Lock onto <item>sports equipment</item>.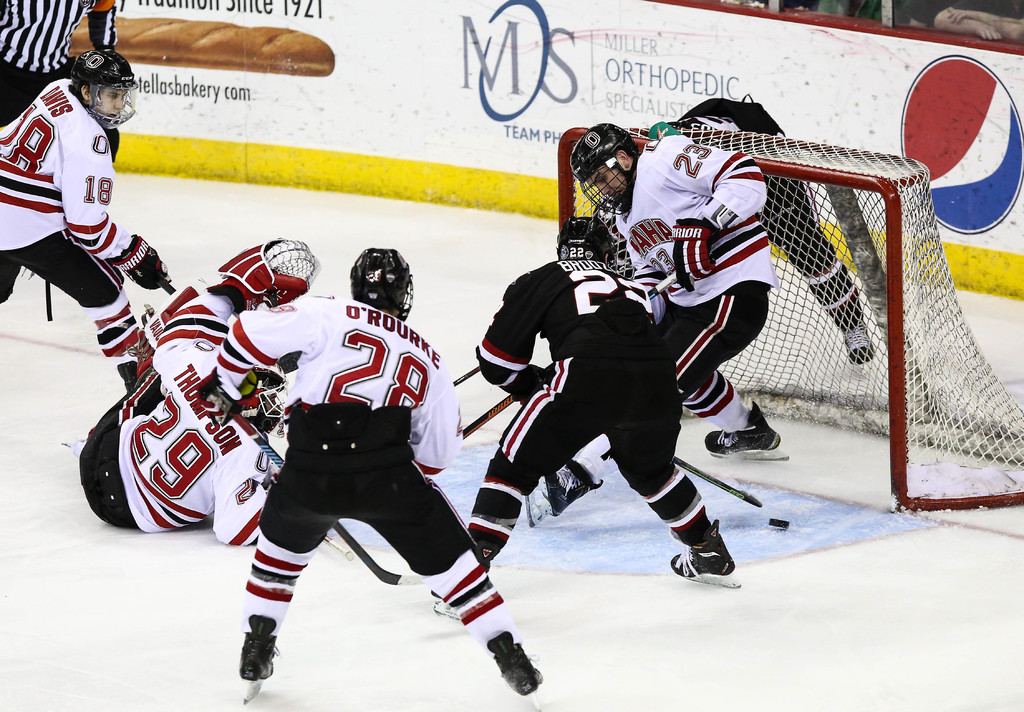
Locked: (557,122,1023,519).
